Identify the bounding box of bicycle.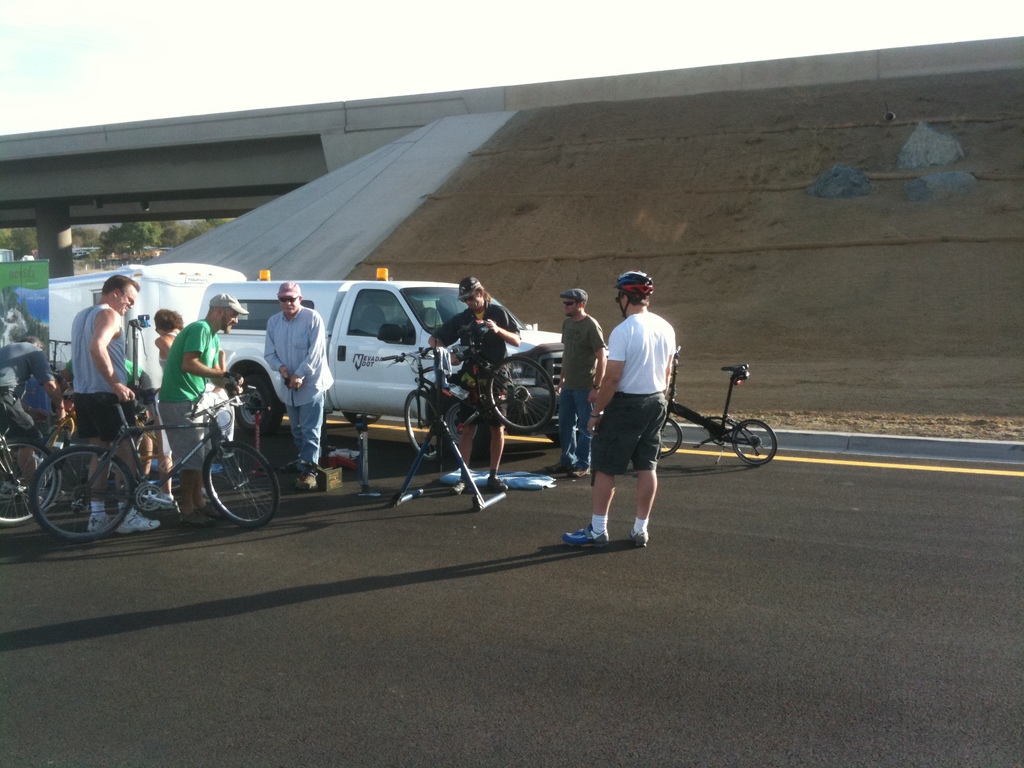
(377,320,558,463).
